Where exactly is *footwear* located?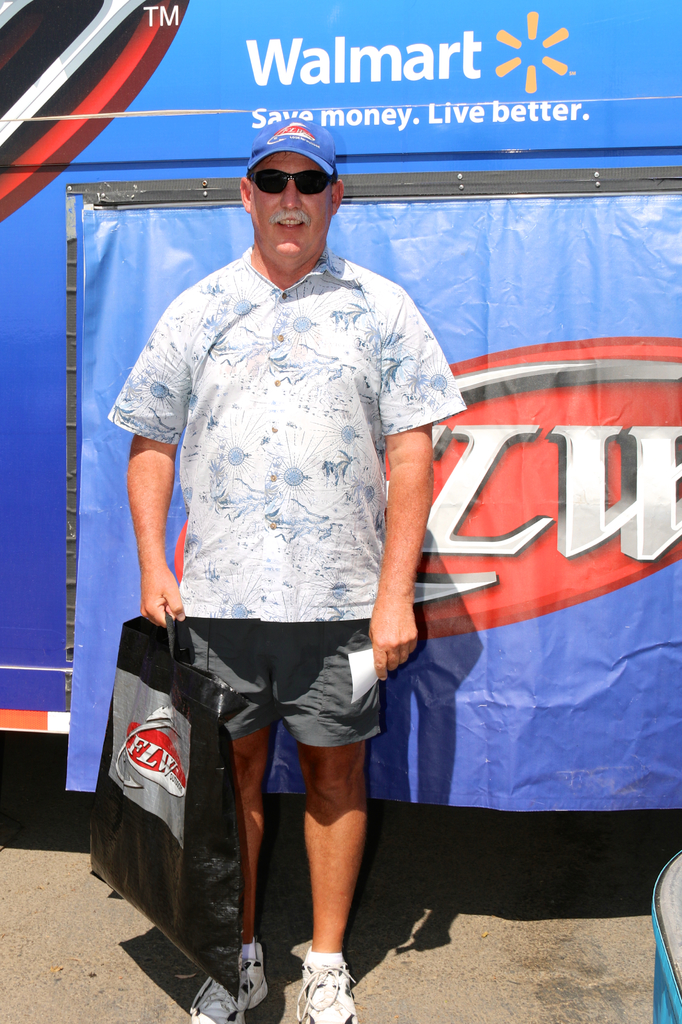
Its bounding box is box(292, 955, 358, 1022).
